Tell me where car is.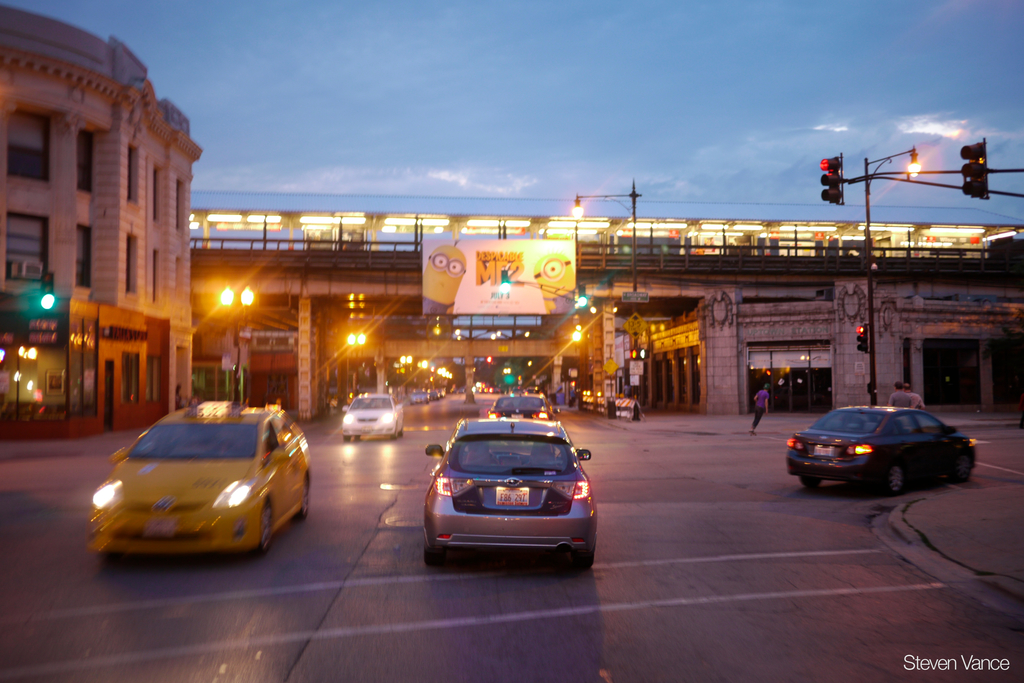
car is at [409, 390, 429, 404].
